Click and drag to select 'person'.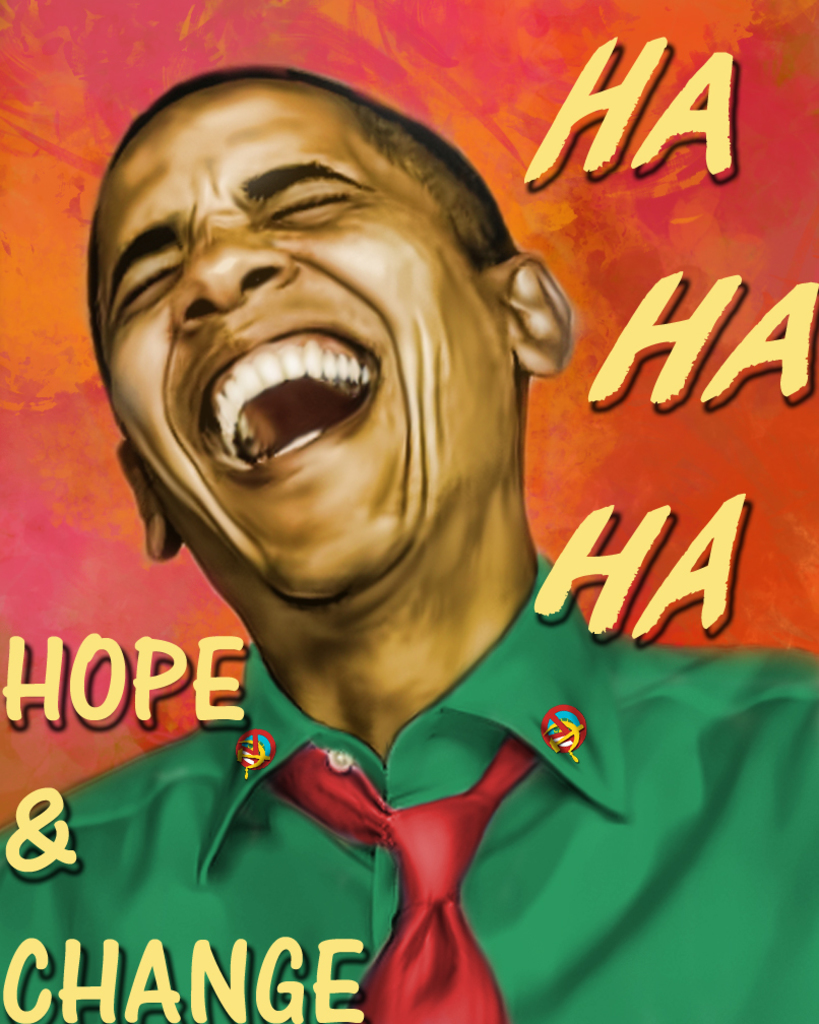
Selection: left=0, top=65, right=818, bottom=1023.
